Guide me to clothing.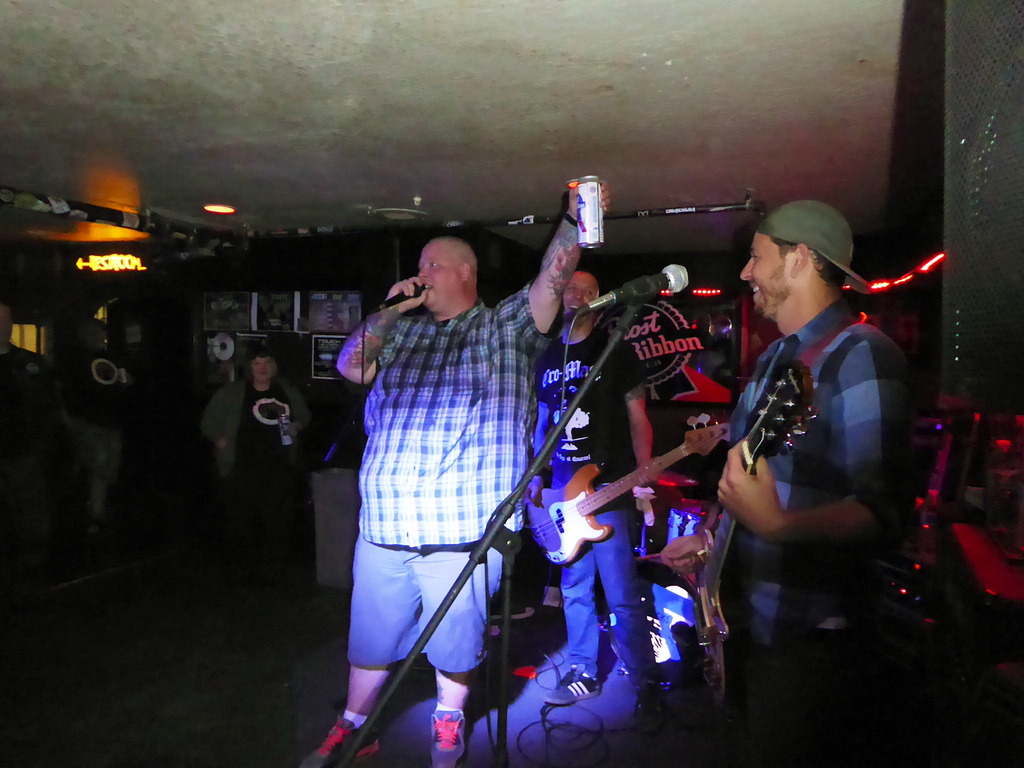
Guidance: l=201, t=371, r=319, b=555.
